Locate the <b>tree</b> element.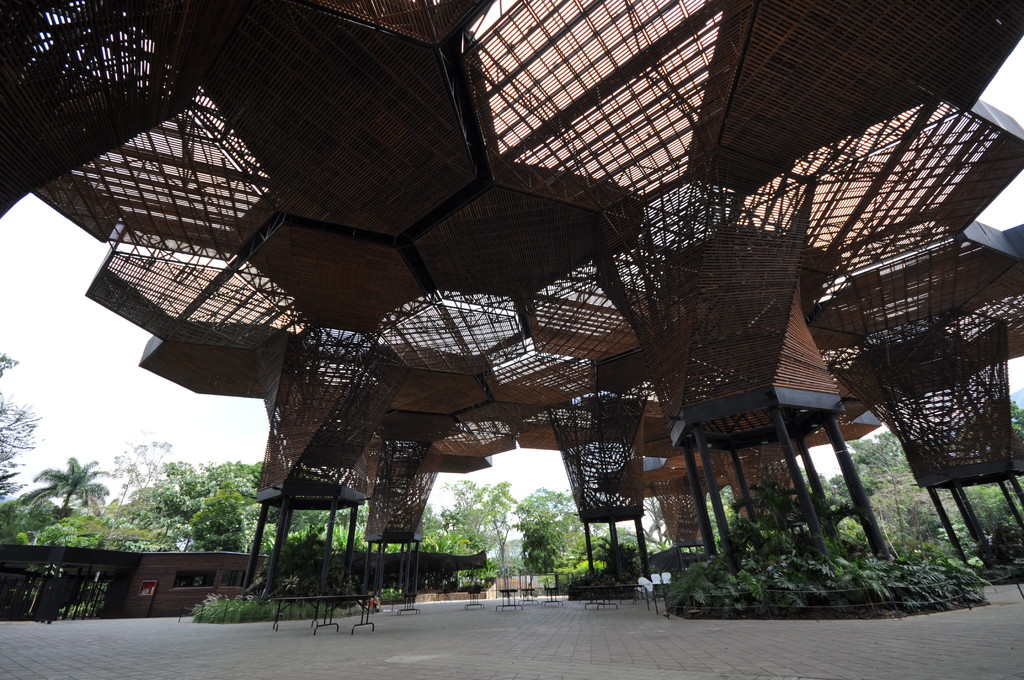
Element bbox: rect(0, 482, 63, 544).
